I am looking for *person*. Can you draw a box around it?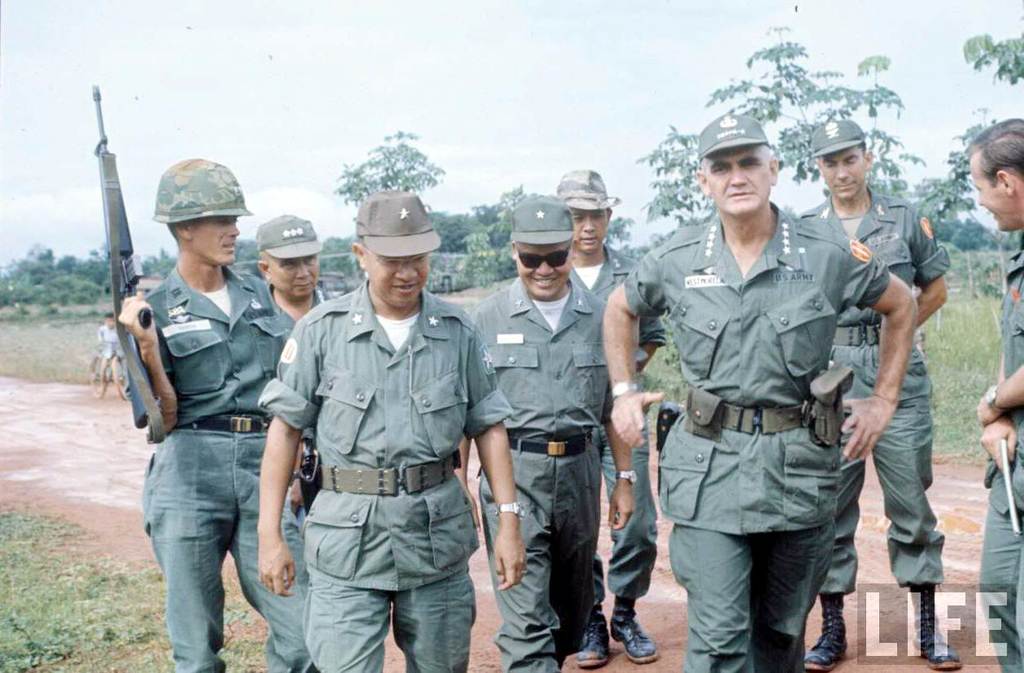
Sure, the bounding box is x1=456 y1=194 x2=634 y2=672.
